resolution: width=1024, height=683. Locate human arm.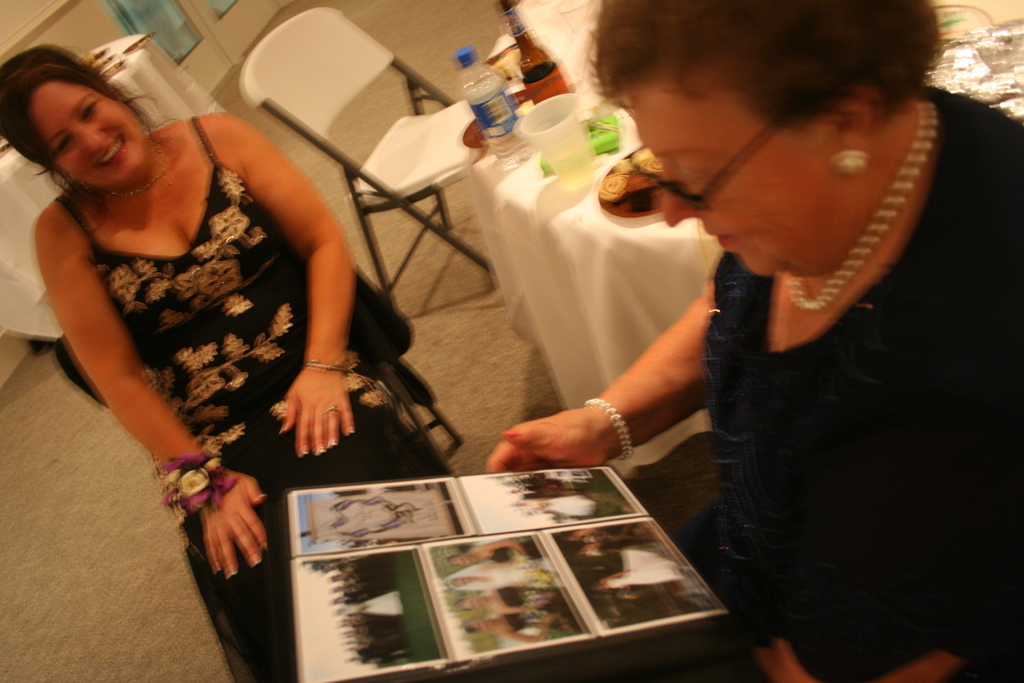
[244,153,368,429].
